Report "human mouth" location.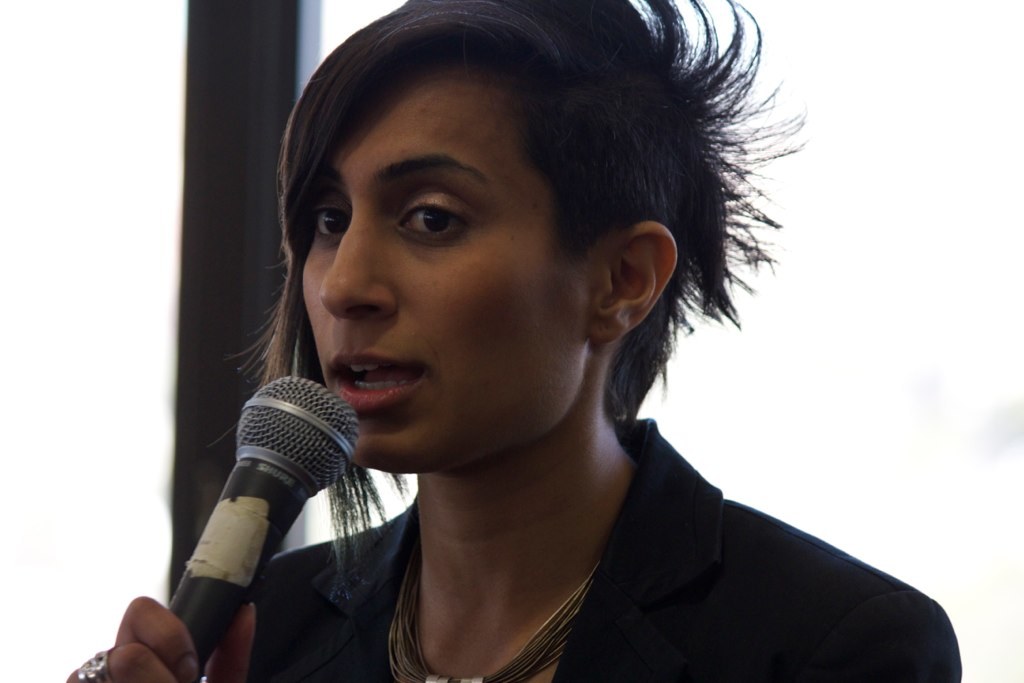
Report: 325,347,423,415.
